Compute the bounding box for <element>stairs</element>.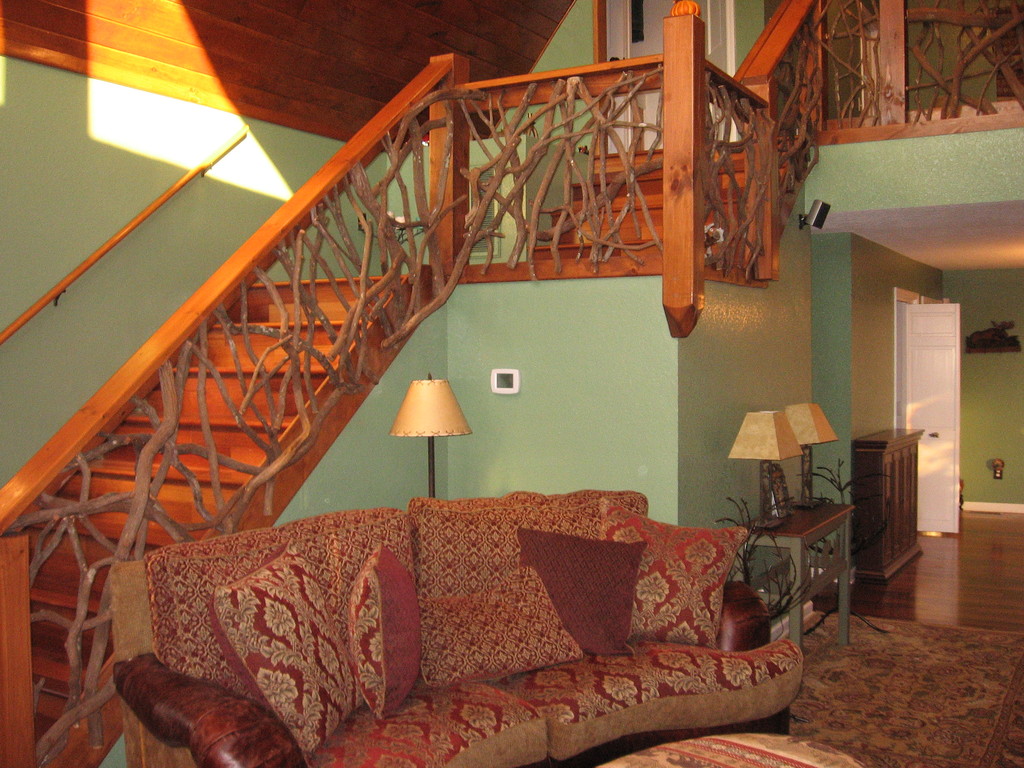
[x1=0, y1=116, x2=818, y2=767].
